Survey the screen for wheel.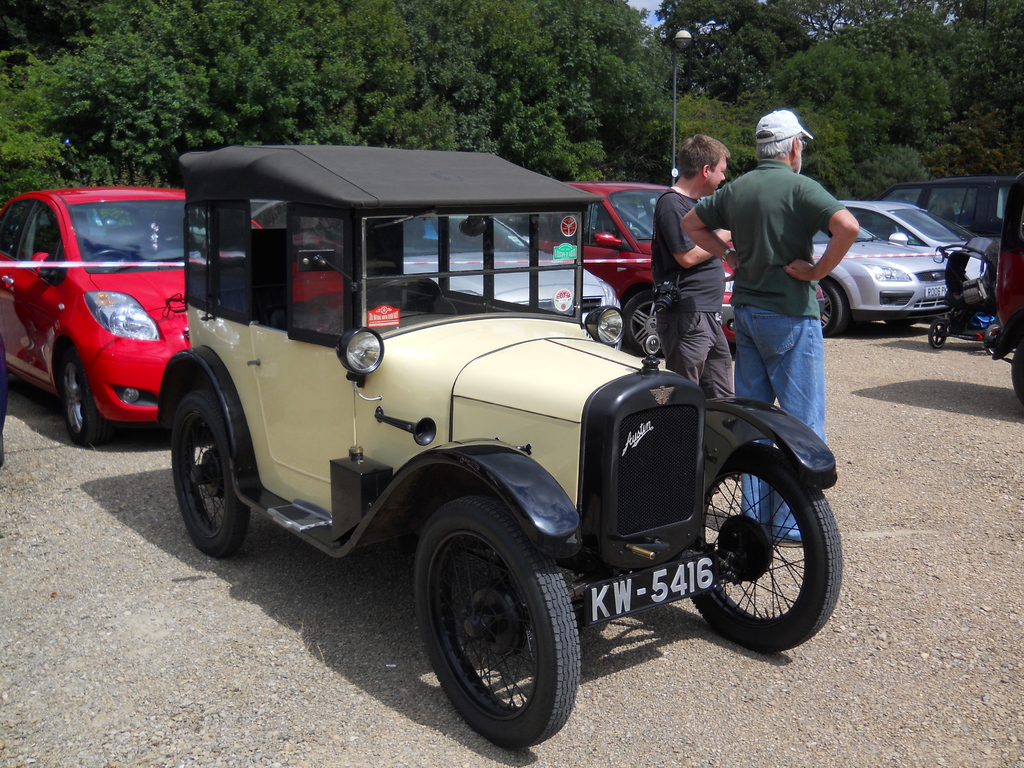
Survey found: [59, 352, 107, 445].
